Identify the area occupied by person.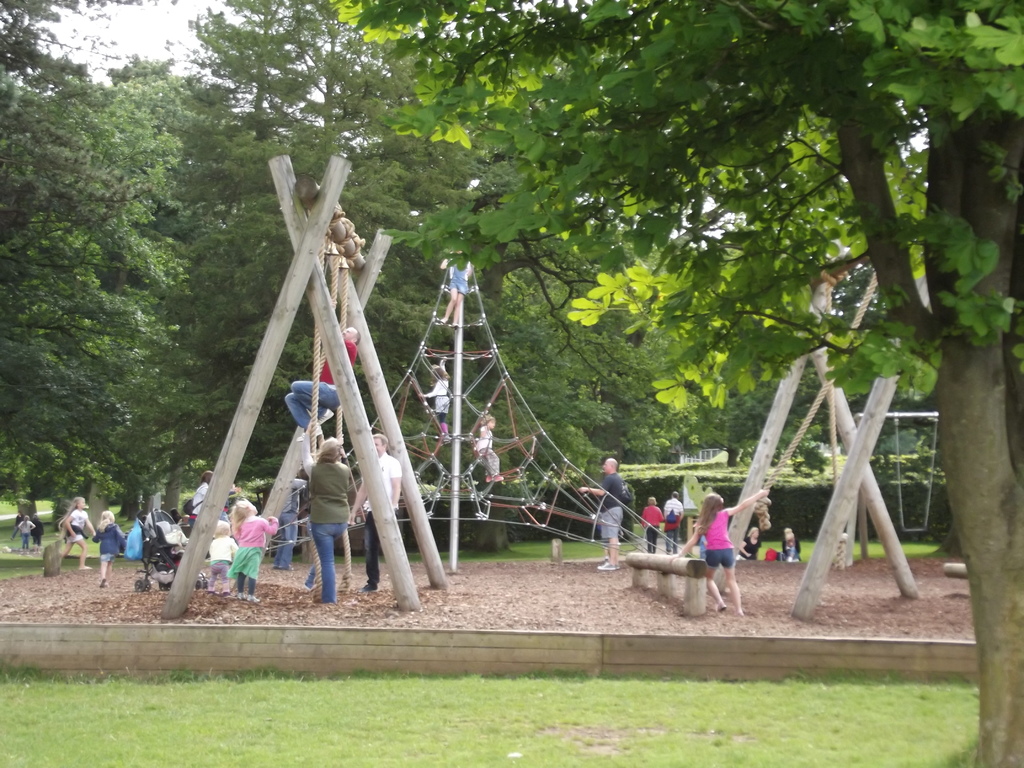
Area: locate(90, 508, 131, 589).
